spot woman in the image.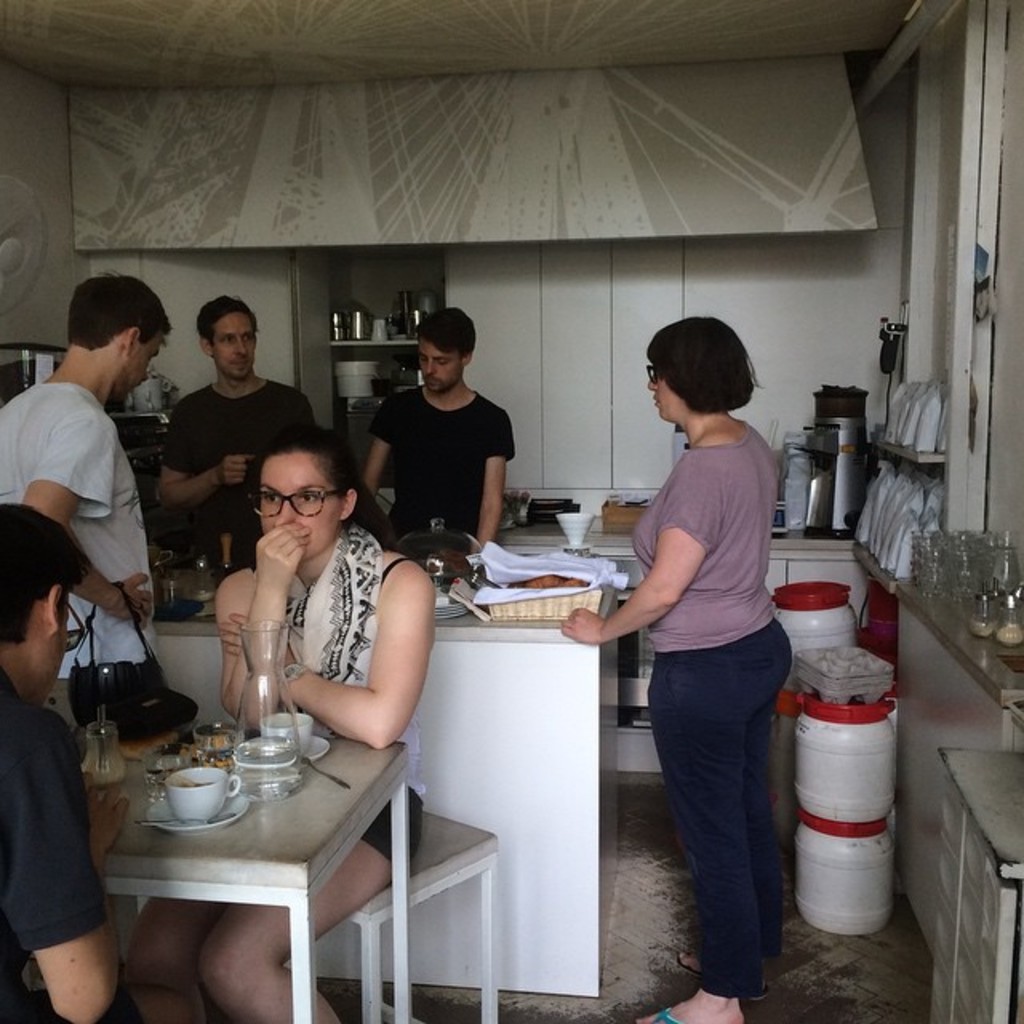
woman found at {"left": 600, "top": 293, "right": 816, "bottom": 1002}.
